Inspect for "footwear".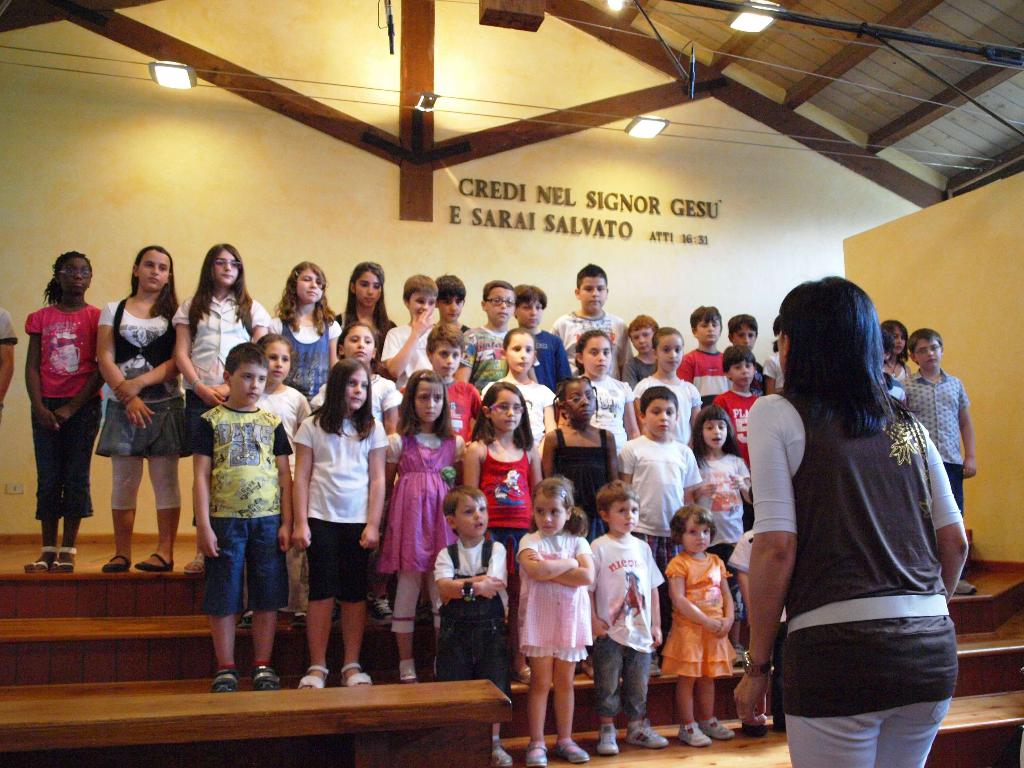
Inspection: (558,733,602,767).
